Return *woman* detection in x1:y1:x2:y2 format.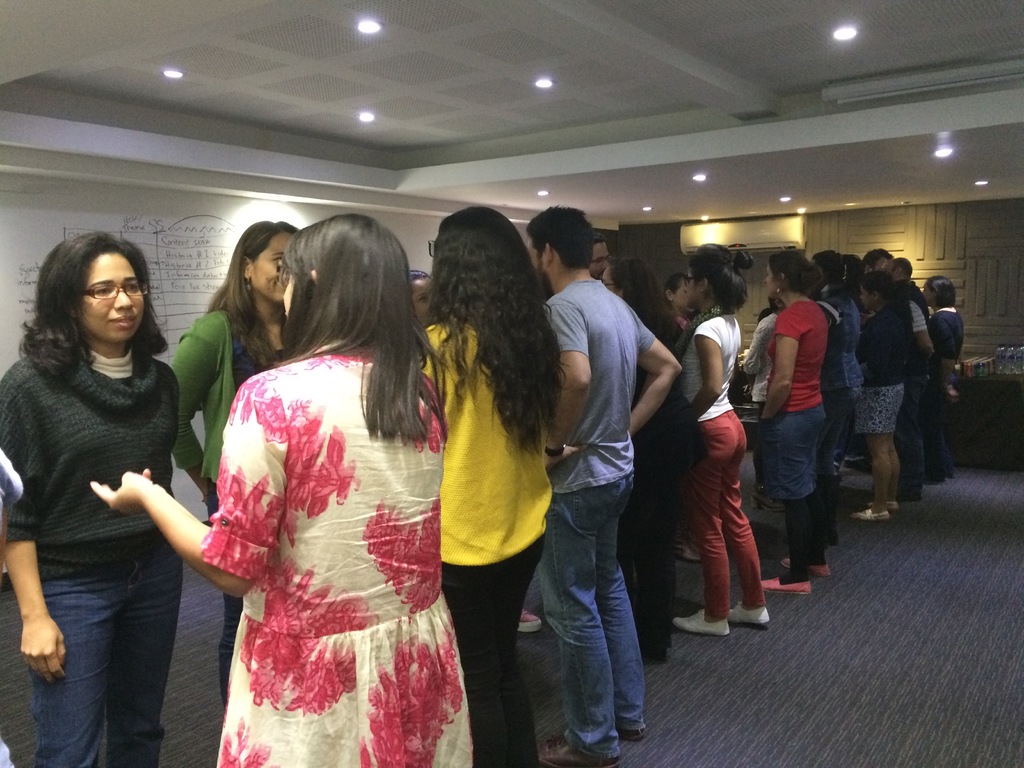
751:255:832:597.
